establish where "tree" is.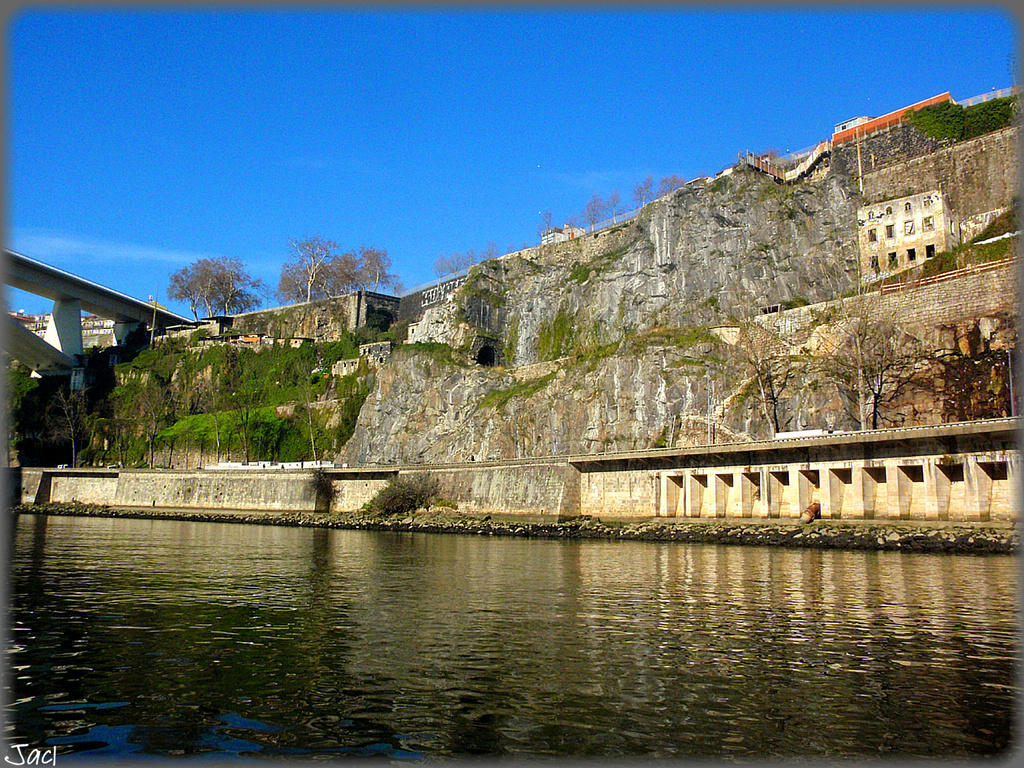
Established at pyautogui.locateOnScreen(658, 170, 683, 195).
